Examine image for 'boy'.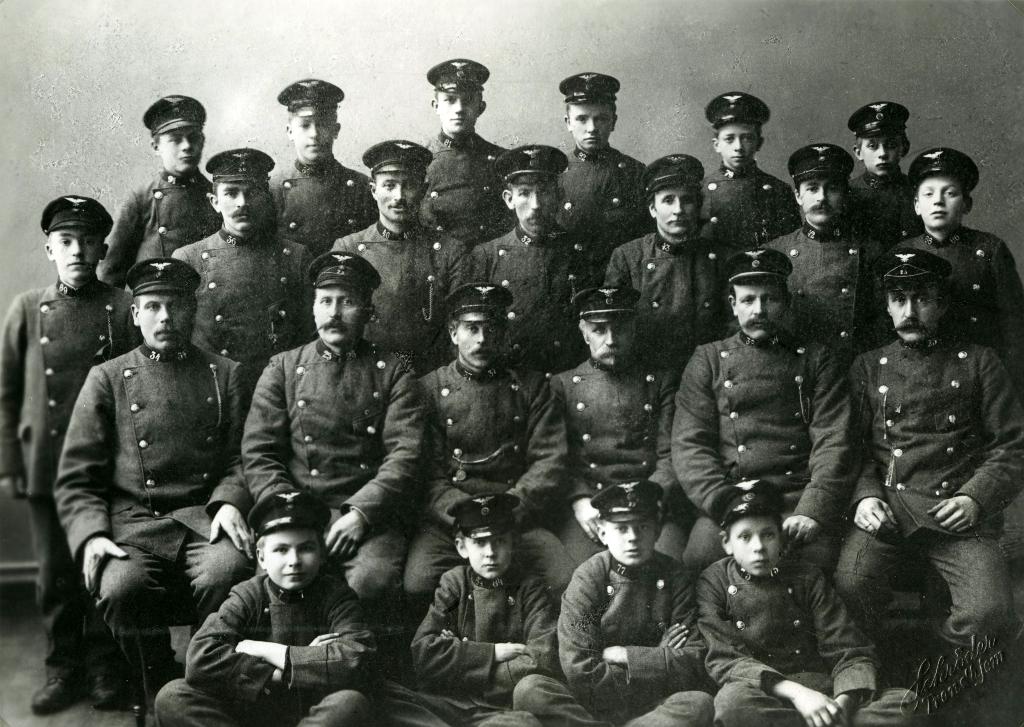
Examination result: [0, 191, 140, 719].
